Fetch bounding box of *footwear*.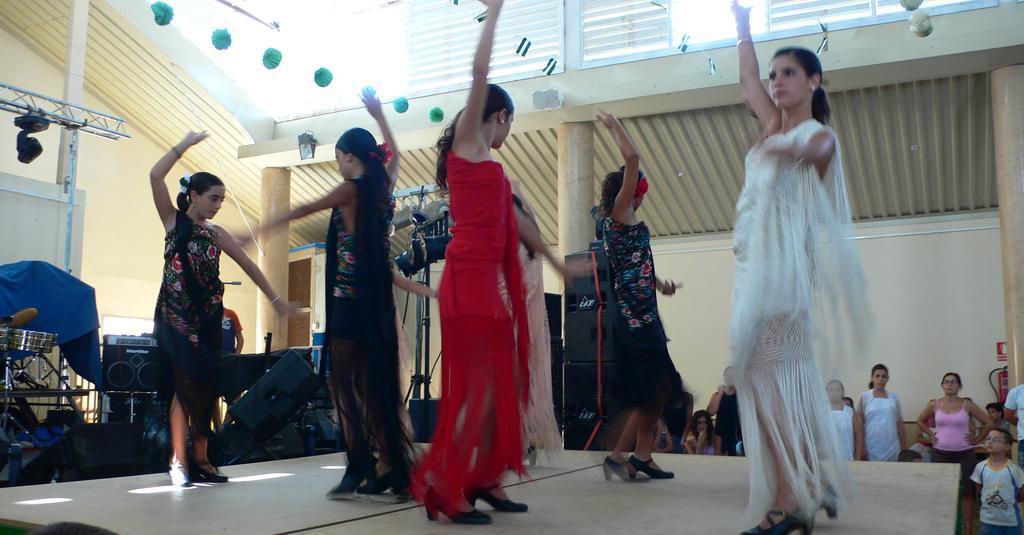
Bbox: 598/449/650/482.
